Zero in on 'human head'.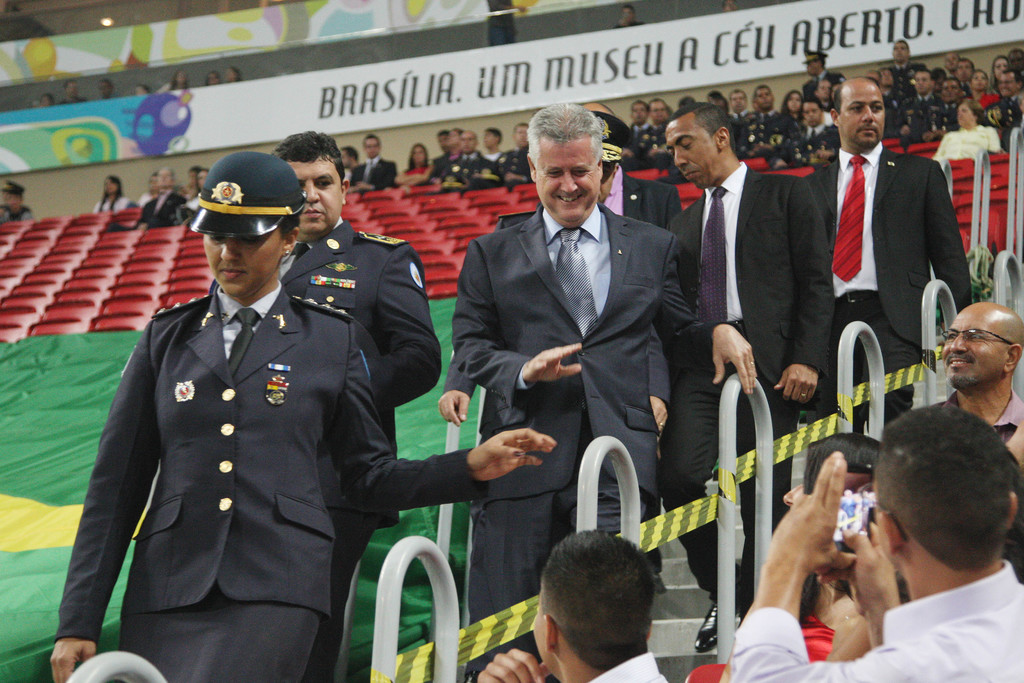
Zeroed in: bbox=[645, 100, 670, 126].
